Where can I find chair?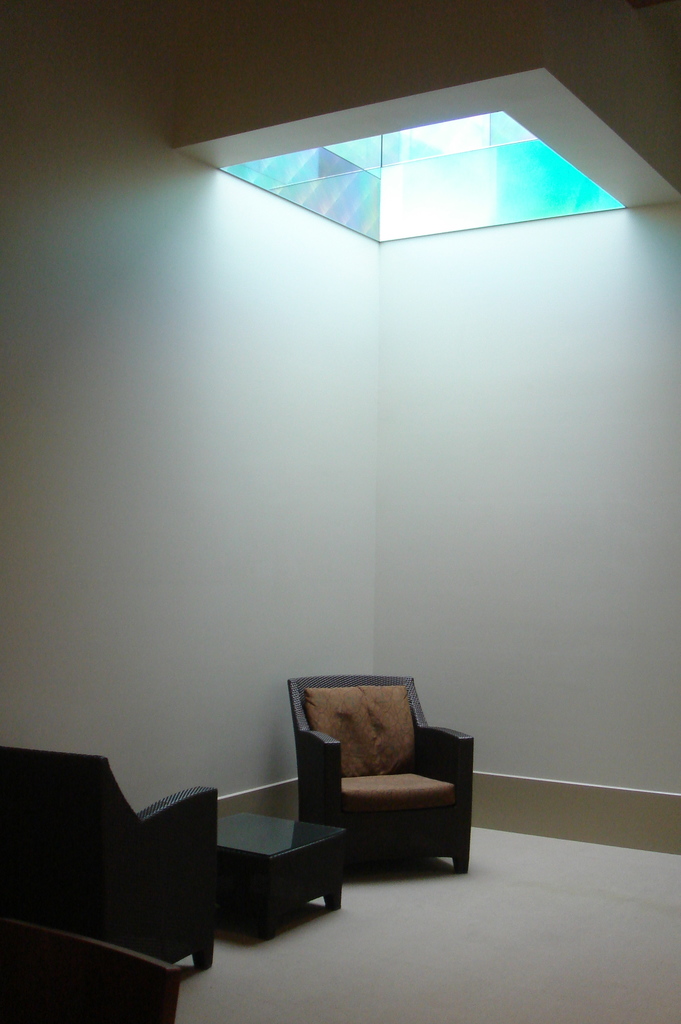
You can find it at 274,678,468,877.
